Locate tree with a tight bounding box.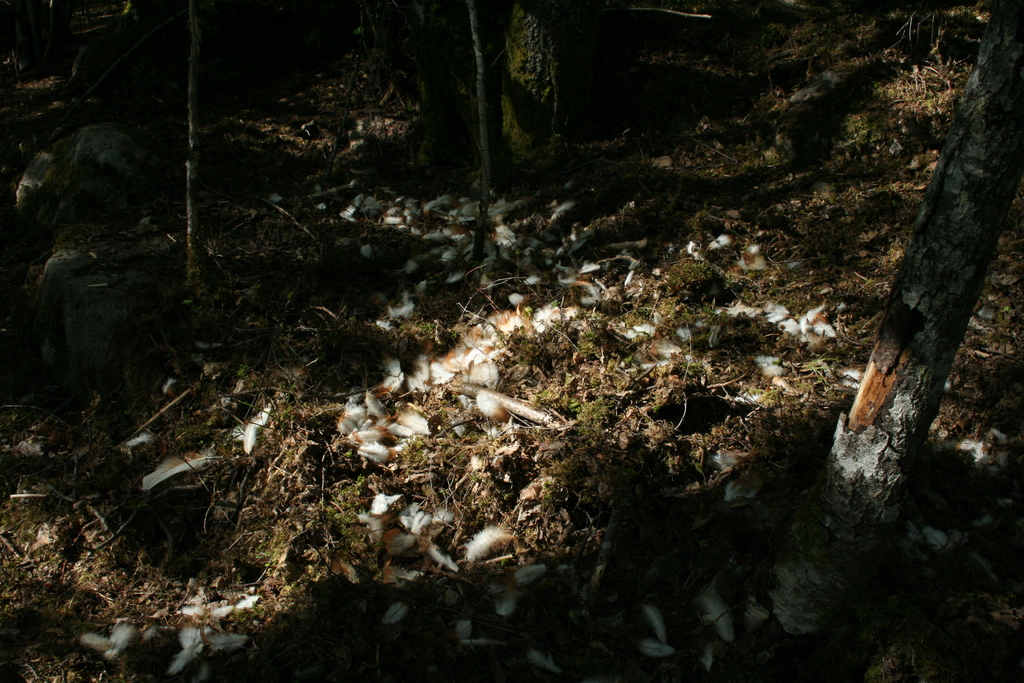
<box>182,0,204,265</box>.
